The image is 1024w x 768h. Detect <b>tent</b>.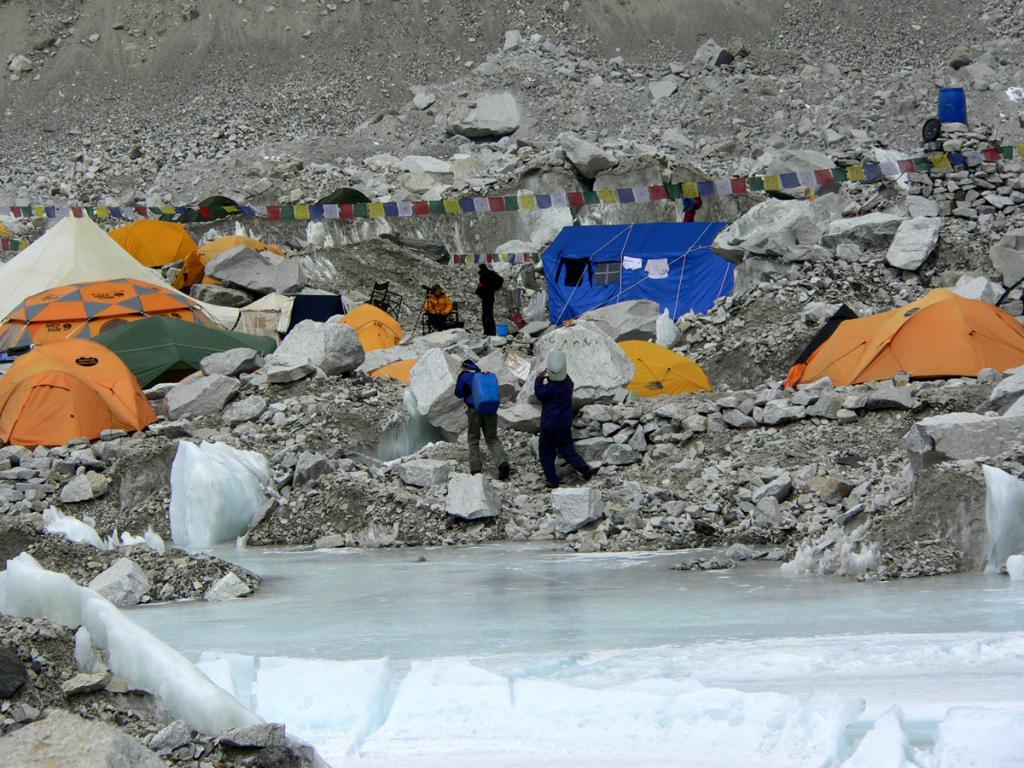
Detection: detection(0, 195, 172, 328).
